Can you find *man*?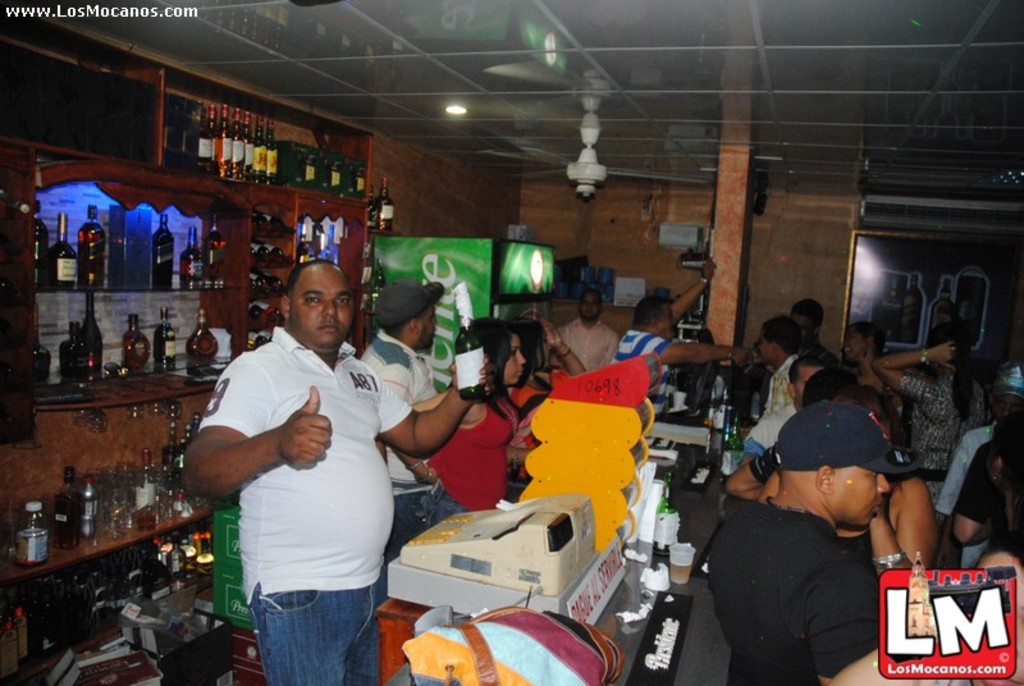
Yes, bounding box: {"x1": 763, "y1": 319, "x2": 800, "y2": 407}.
